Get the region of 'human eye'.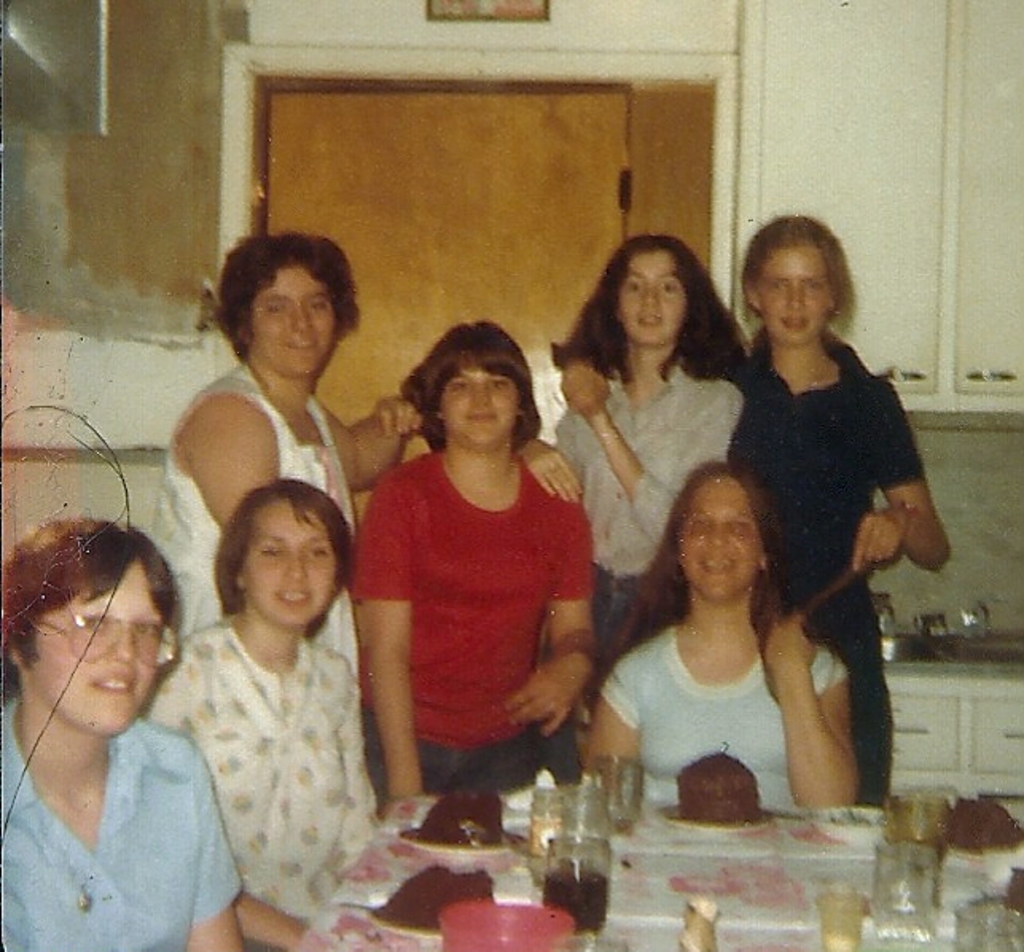
<bbox>75, 615, 105, 634</bbox>.
